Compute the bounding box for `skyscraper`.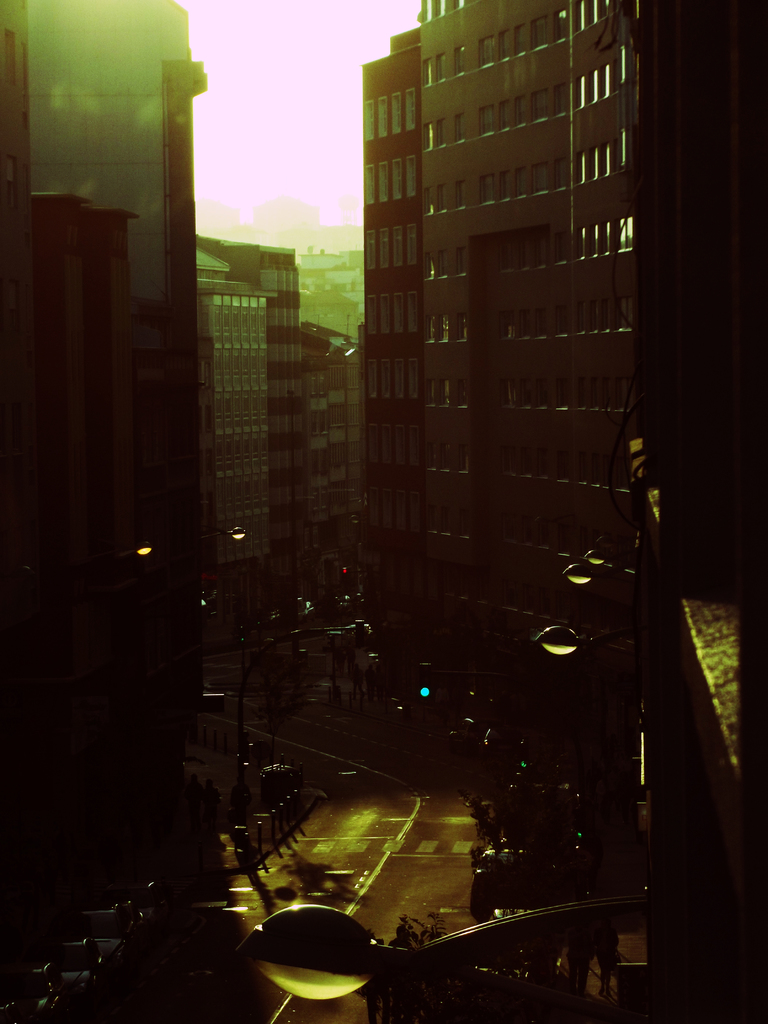
352,0,659,760.
